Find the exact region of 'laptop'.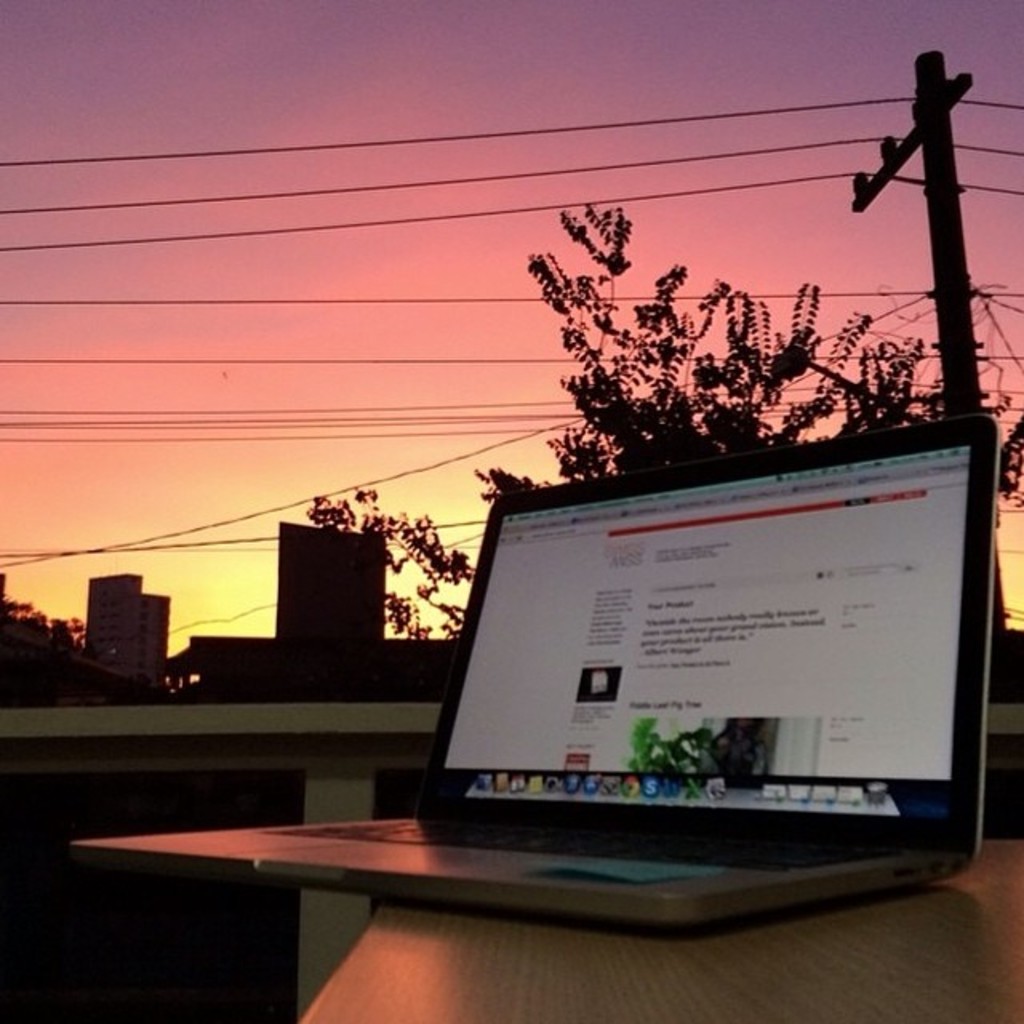
Exact region: [139,496,936,966].
